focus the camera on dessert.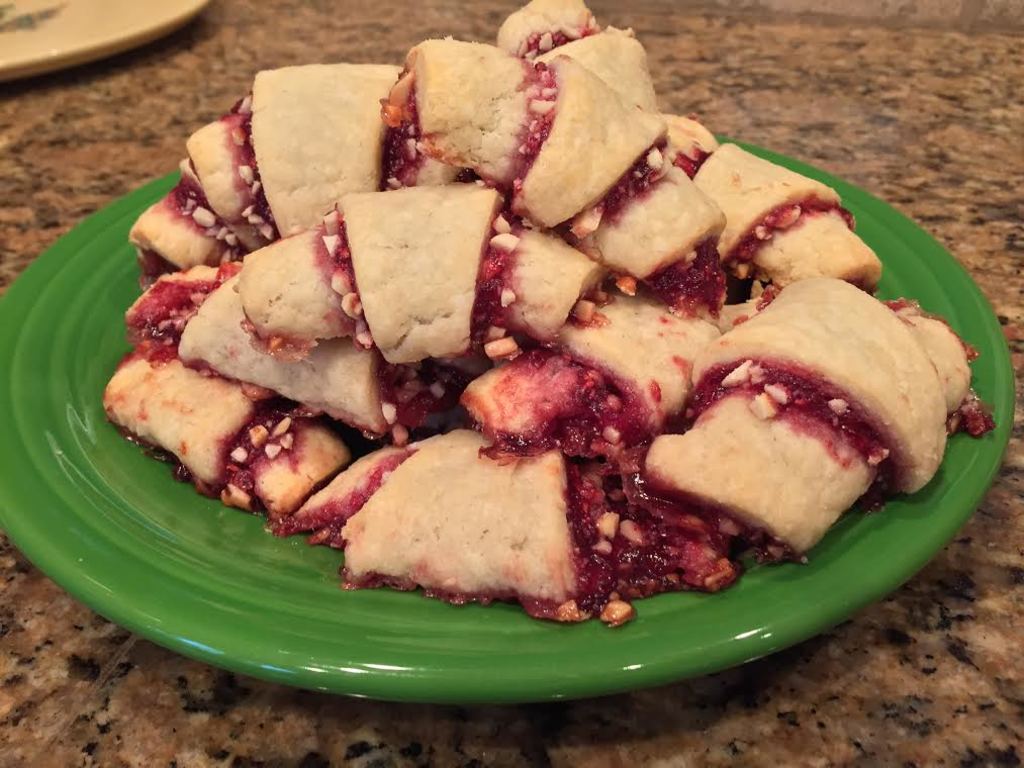
Focus region: locate(899, 300, 967, 417).
